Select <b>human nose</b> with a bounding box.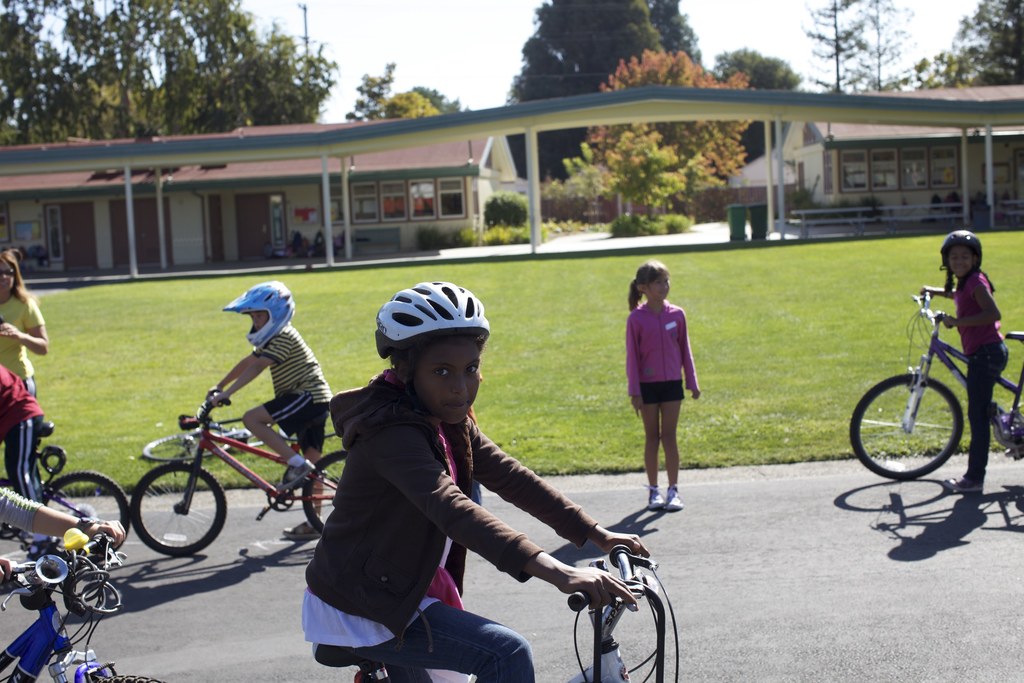
detection(661, 281, 669, 289).
